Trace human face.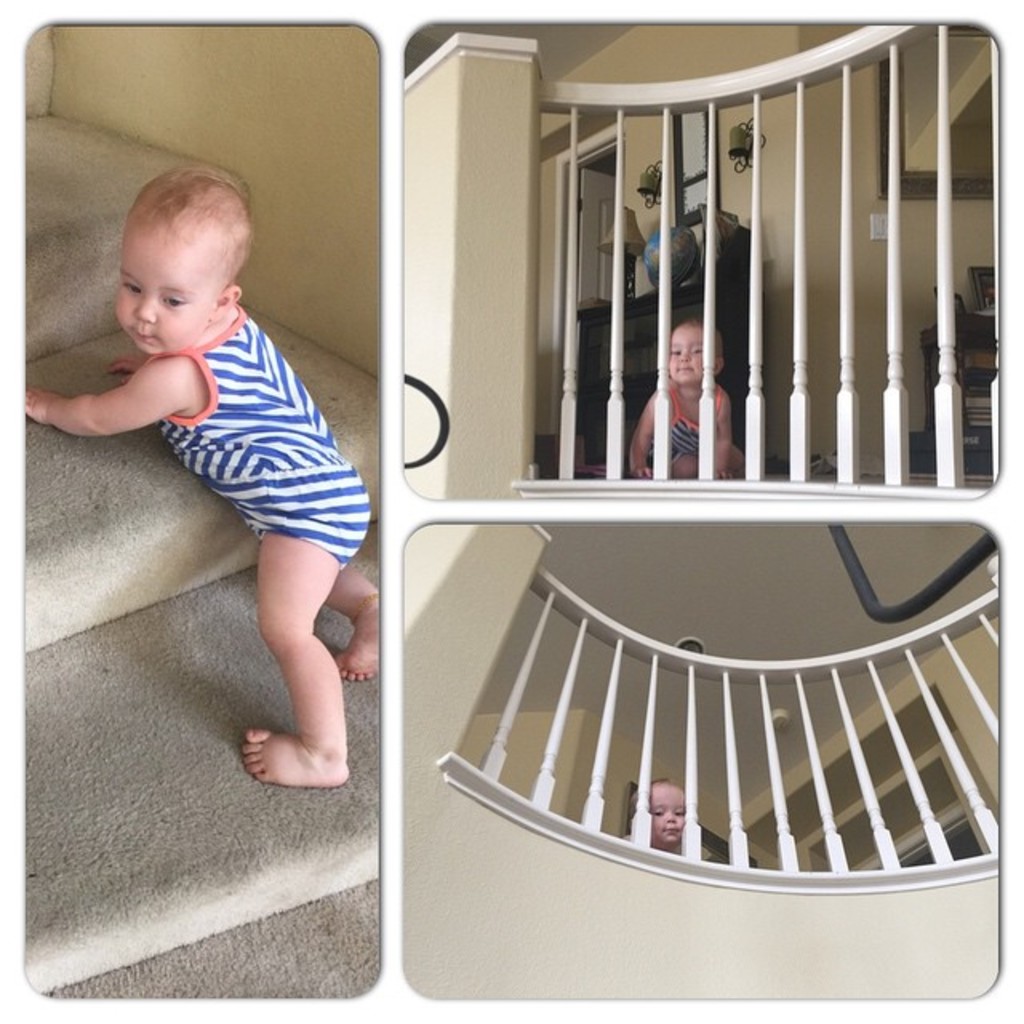
Traced to bbox=[648, 786, 690, 843].
